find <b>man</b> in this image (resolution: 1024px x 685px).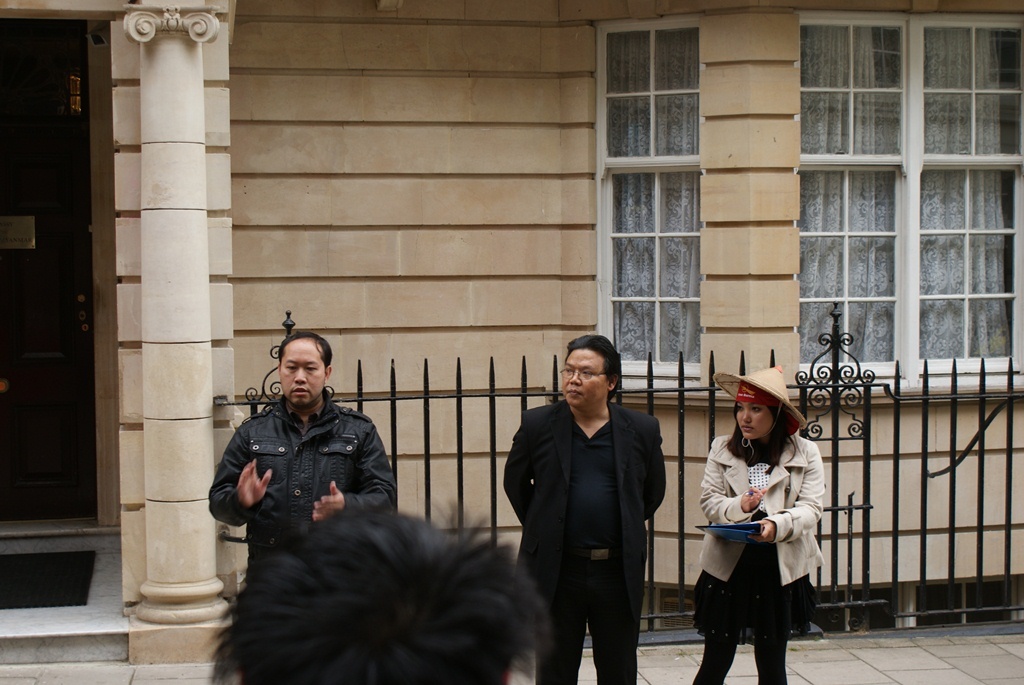
{"x1": 195, "y1": 330, "x2": 397, "y2": 580}.
